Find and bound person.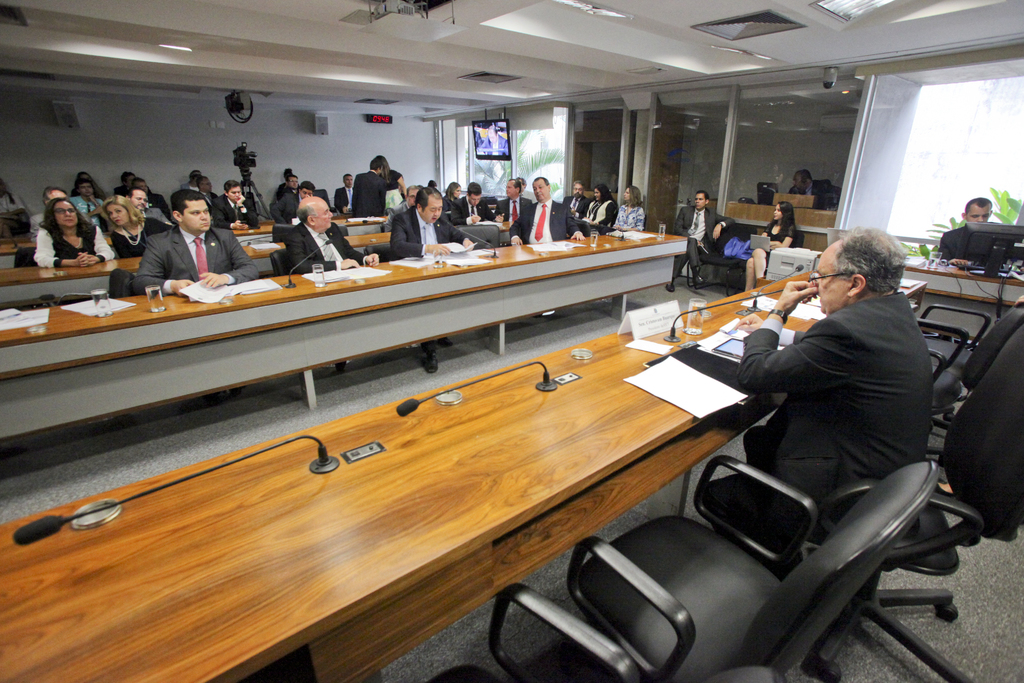
Bound: 930:197:993:264.
